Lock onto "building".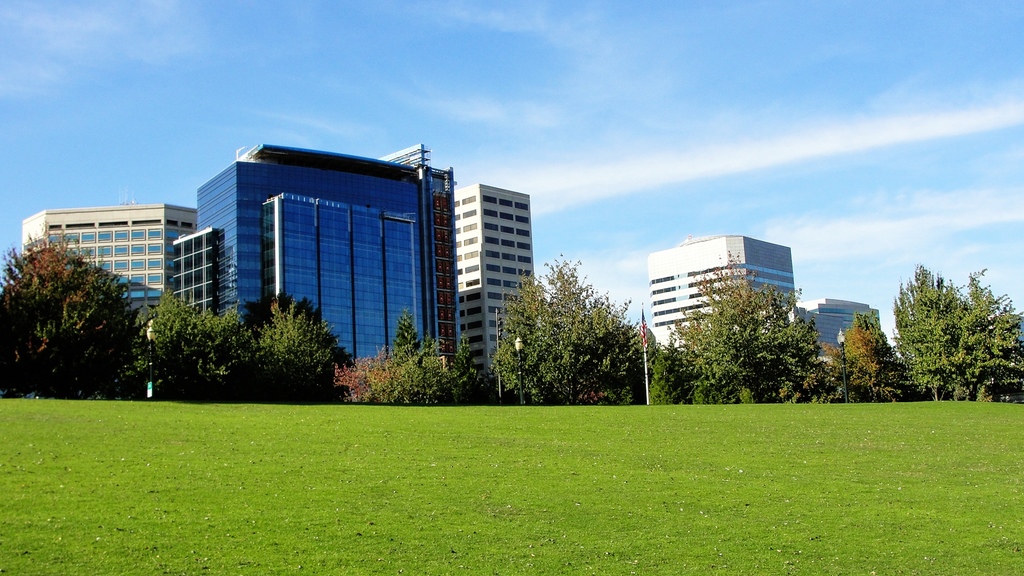
Locked: <box>779,289,883,355</box>.
